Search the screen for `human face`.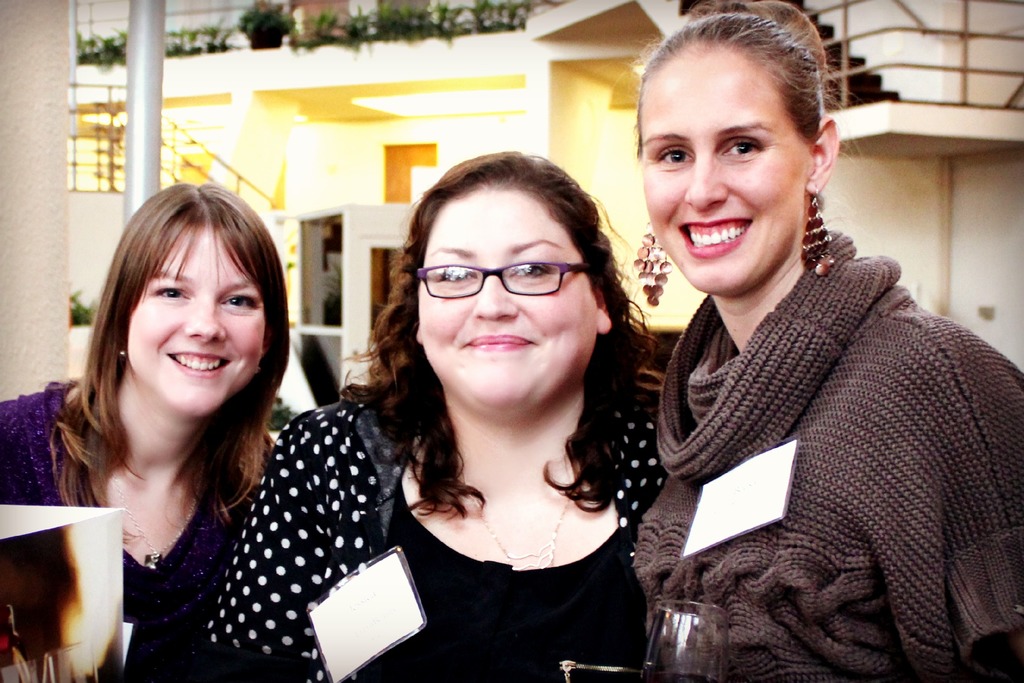
Found at (x1=419, y1=190, x2=599, y2=411).
